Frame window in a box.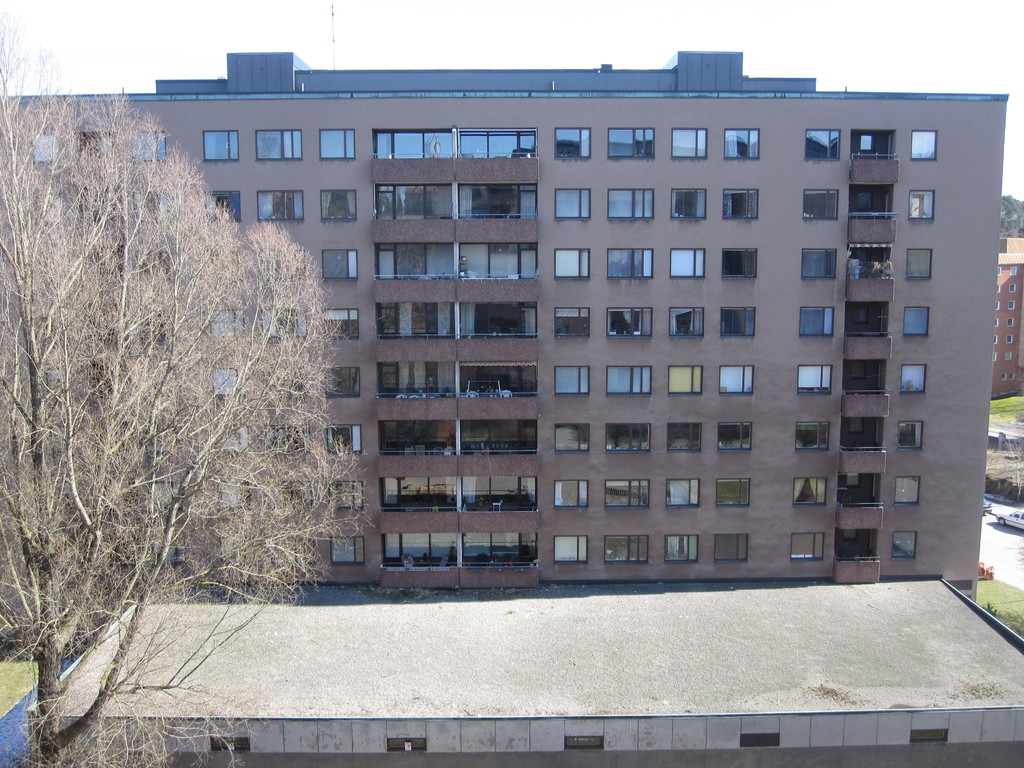
select_region(799, 309, 836, 338).
